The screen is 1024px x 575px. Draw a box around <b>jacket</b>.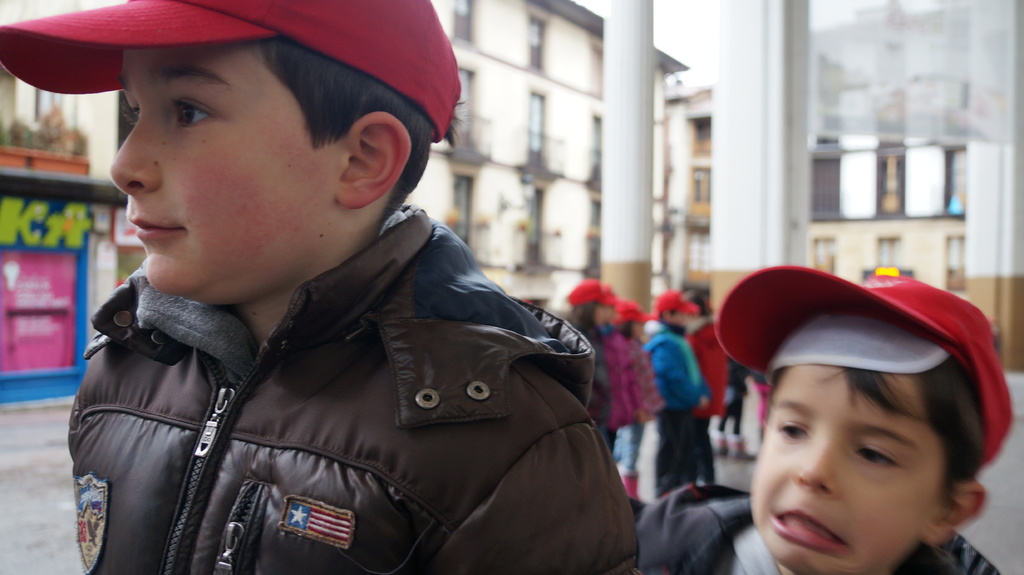
(x1=677, y1=323, x2=732, y2=427).
